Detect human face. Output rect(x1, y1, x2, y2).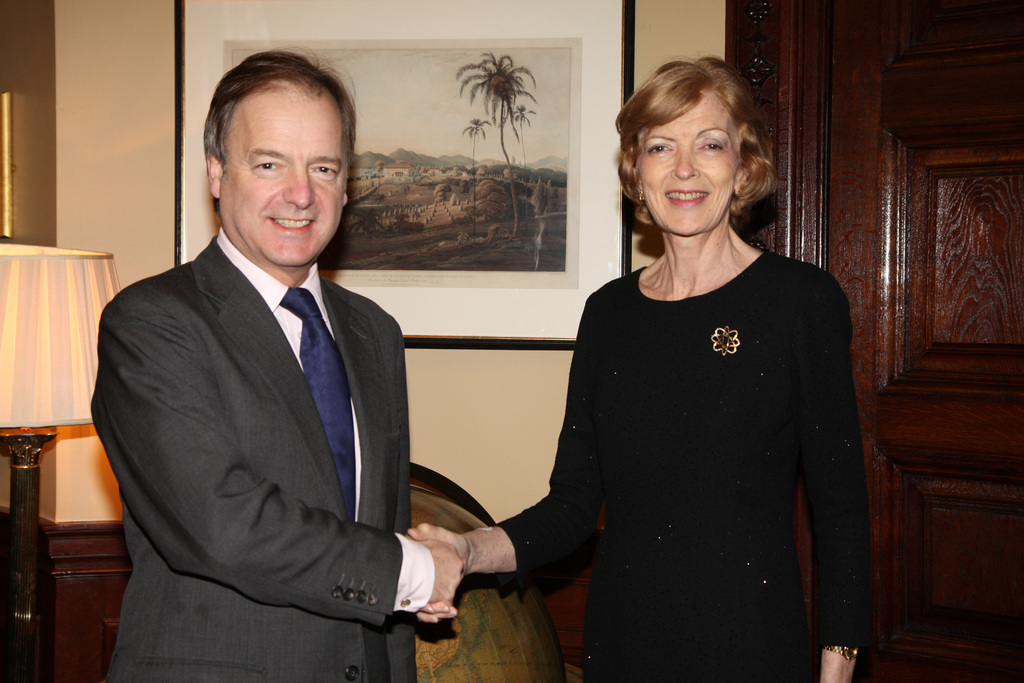
rect(219, 78, 342, 266).
